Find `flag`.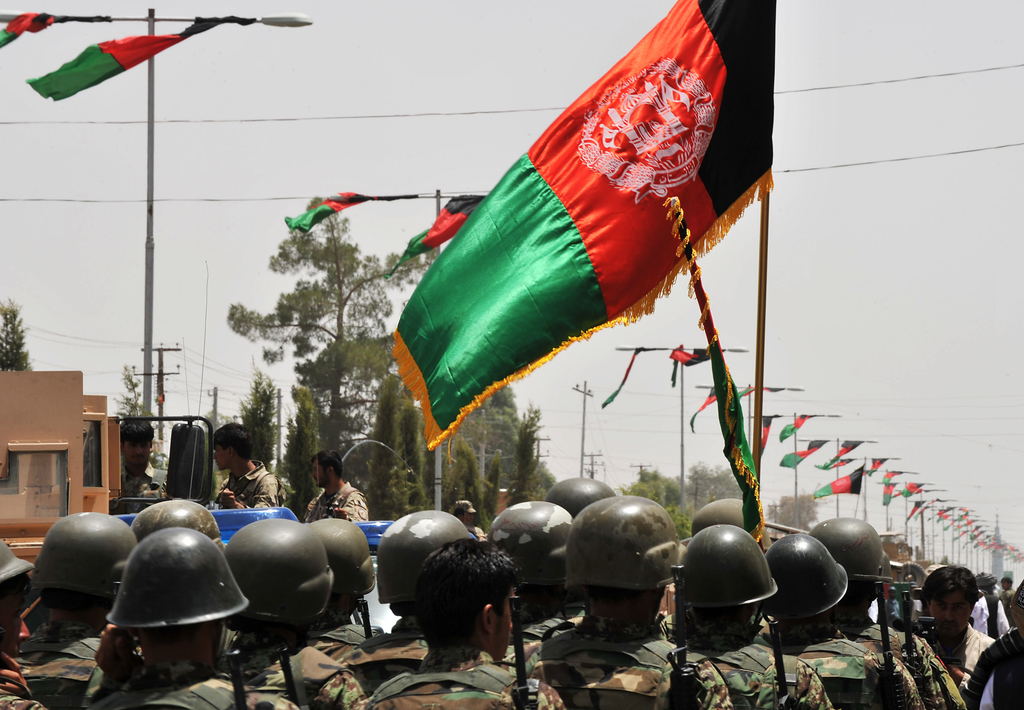
727 383 798 400.
